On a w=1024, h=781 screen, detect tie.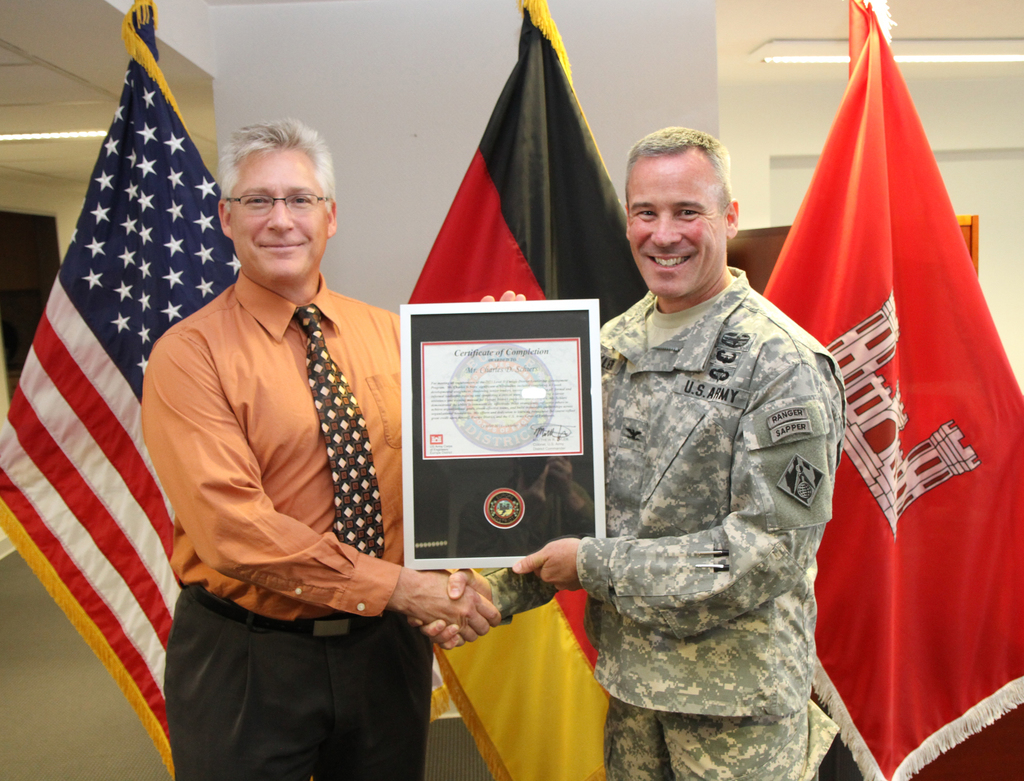
<region>289, 308, 380, 554</region>.
